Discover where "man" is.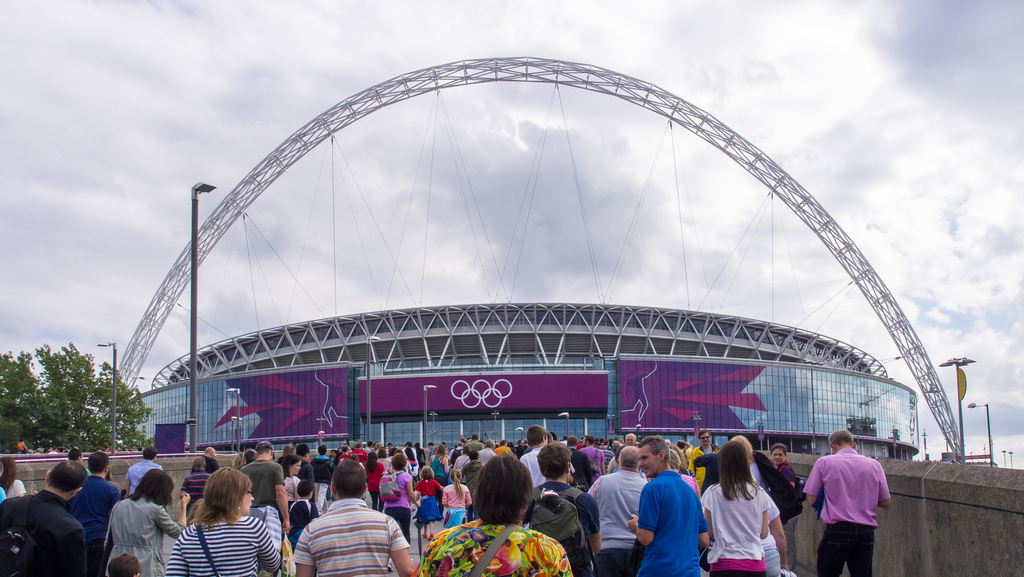
Discovered at <bbox>801, 428, 891, 576</bbox>.
